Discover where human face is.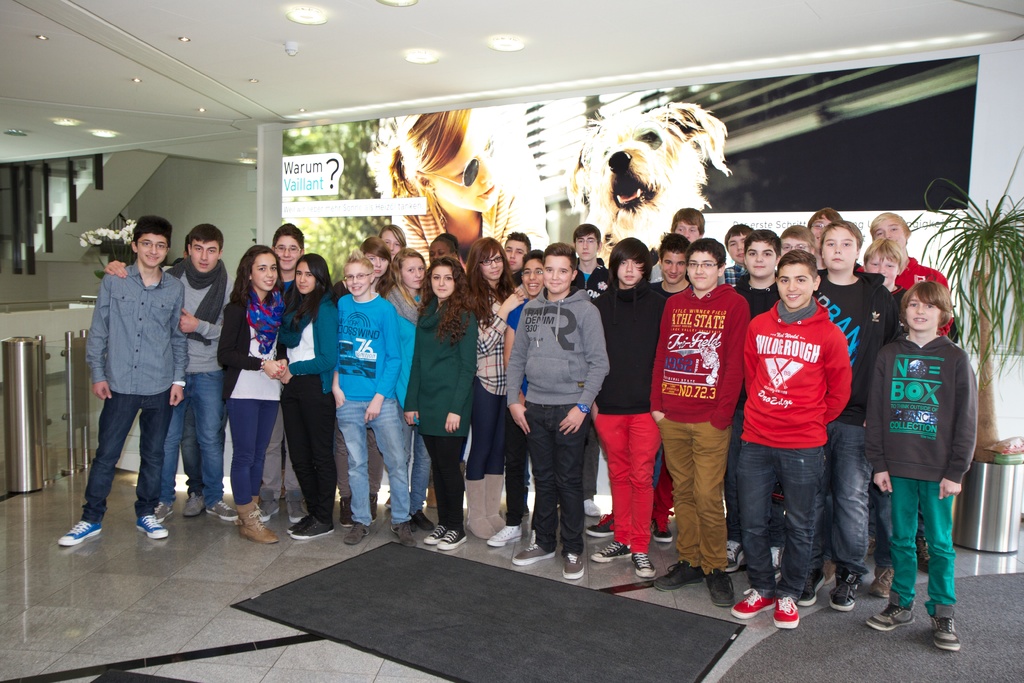
Discovered at {"left": 825, "top": 227, "right": 858, "bottom": 270}.
